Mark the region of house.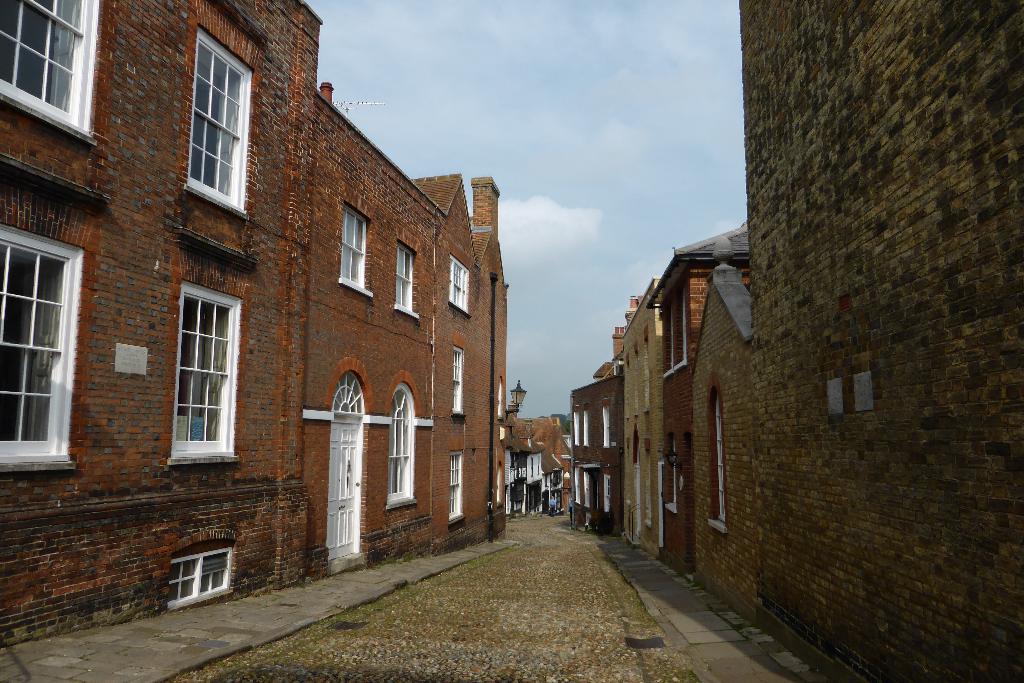
Region: (685, 0, 1023, 682).
